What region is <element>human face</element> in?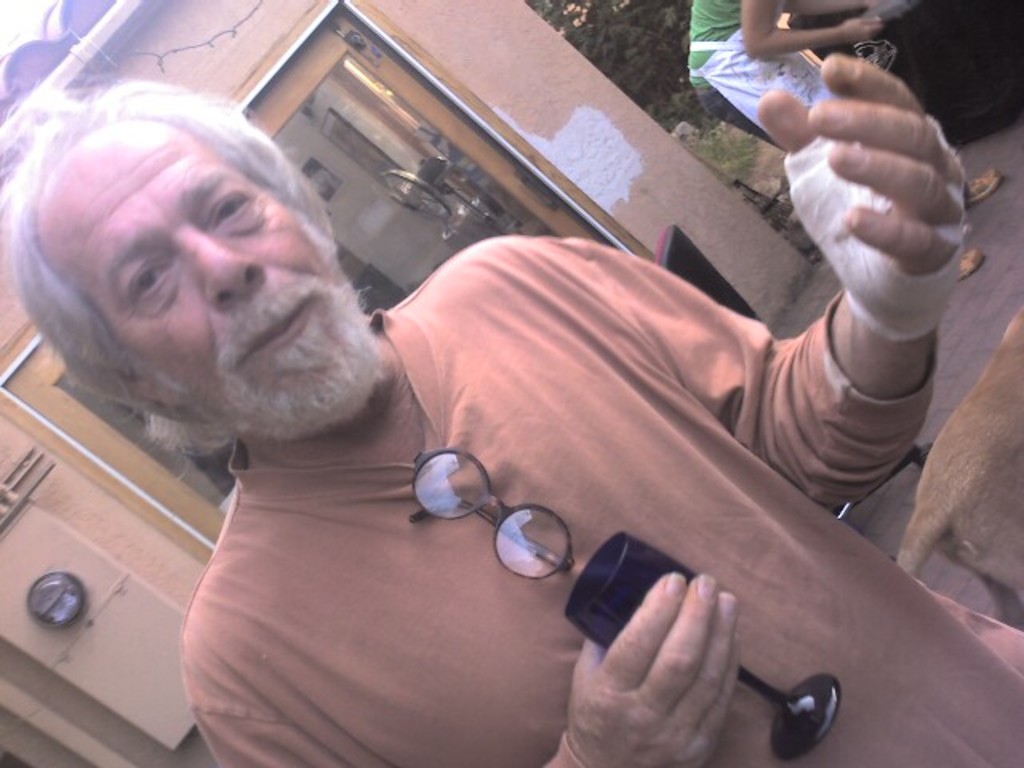
locate(48, 120, 381, 427).
